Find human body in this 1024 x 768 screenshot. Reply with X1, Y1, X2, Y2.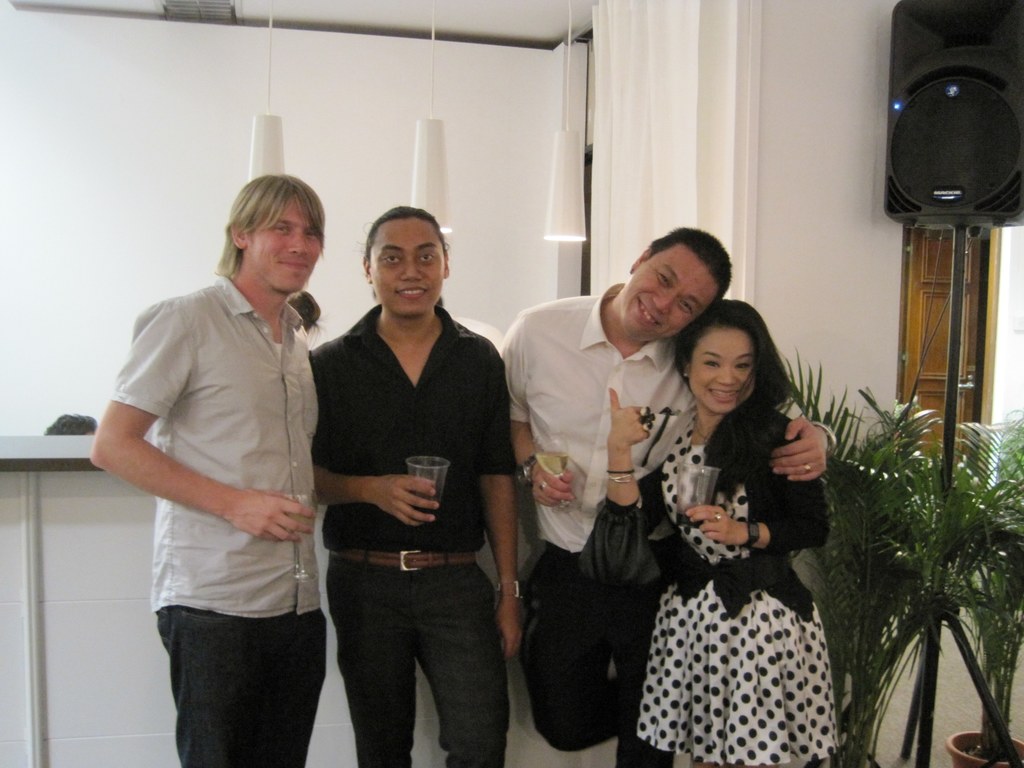
492, 225, 825, 767.
